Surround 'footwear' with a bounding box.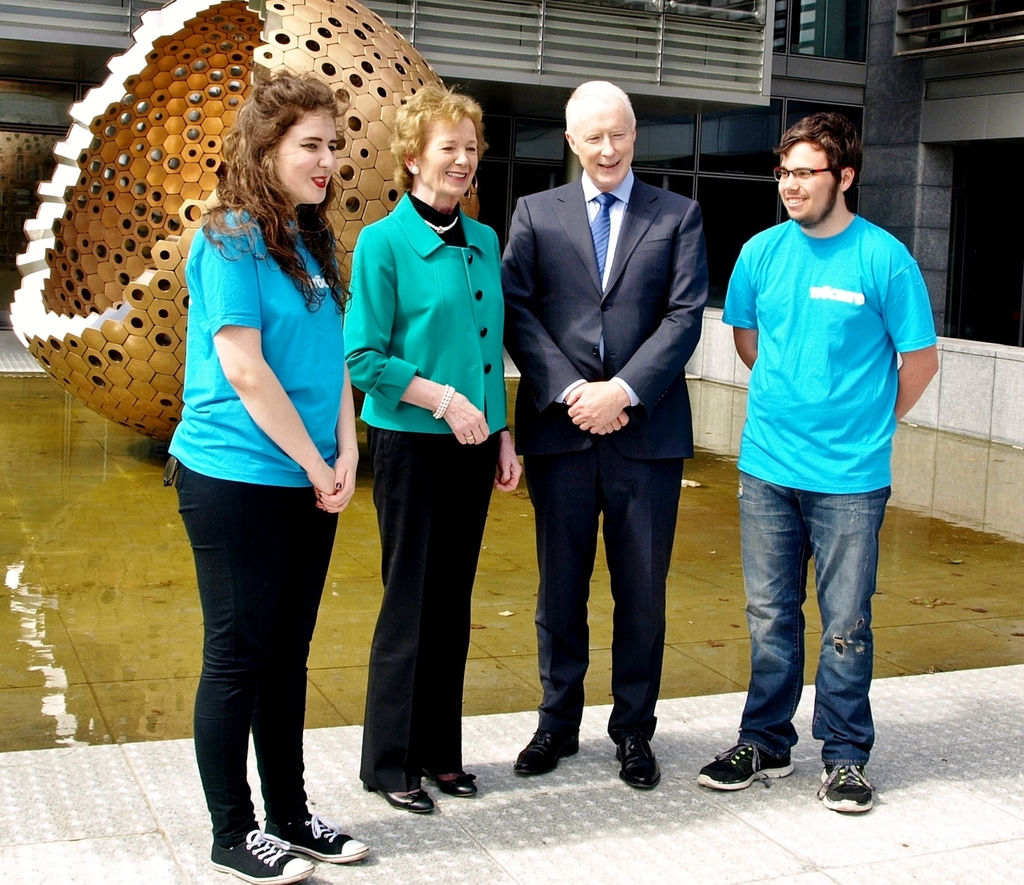
x1=381, y1=788, x2=431, y2=812.
